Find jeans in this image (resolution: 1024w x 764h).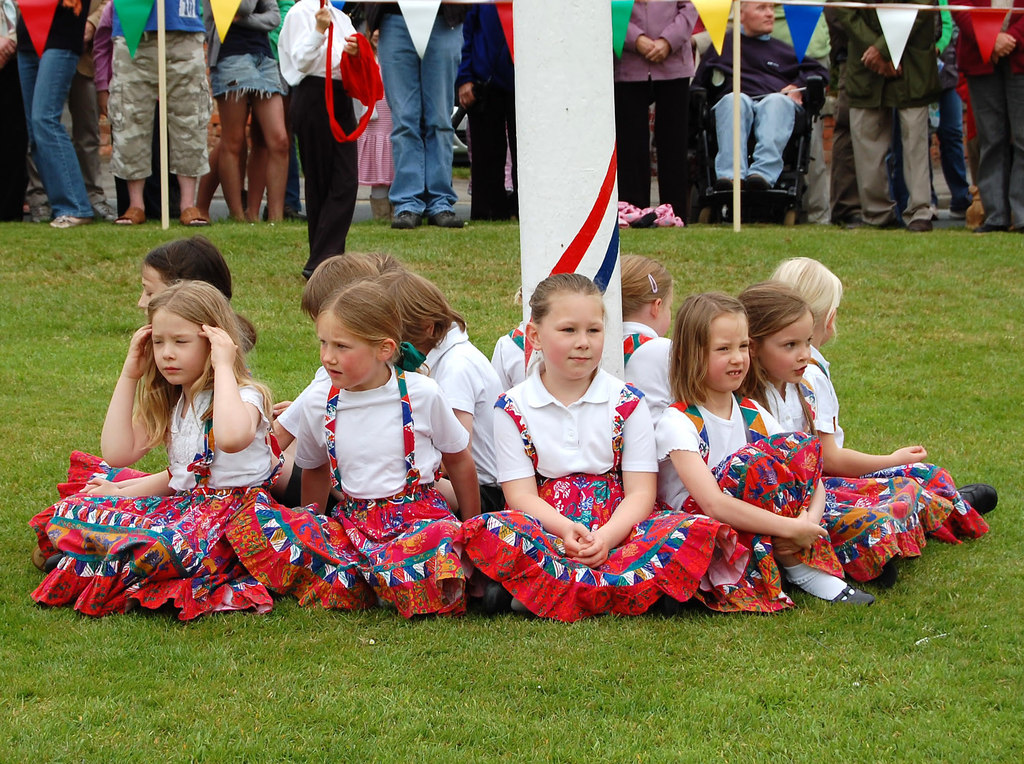
<box>381,26,463,208</box>.
